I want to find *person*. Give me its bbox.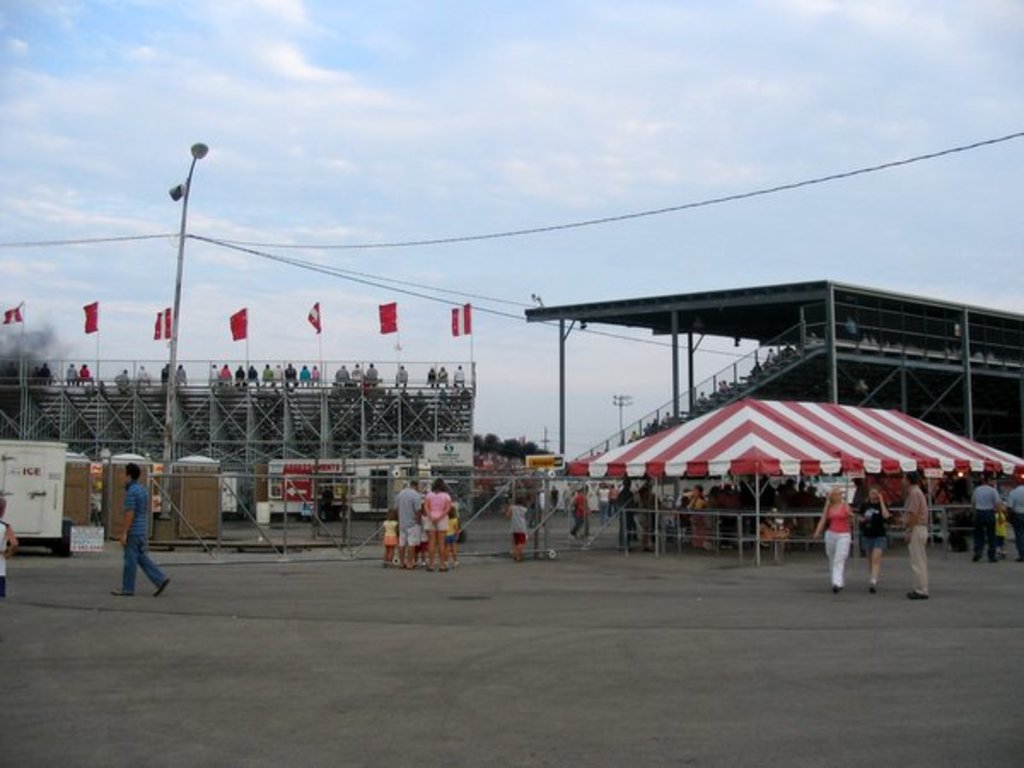
551, 488, 558, 512.
